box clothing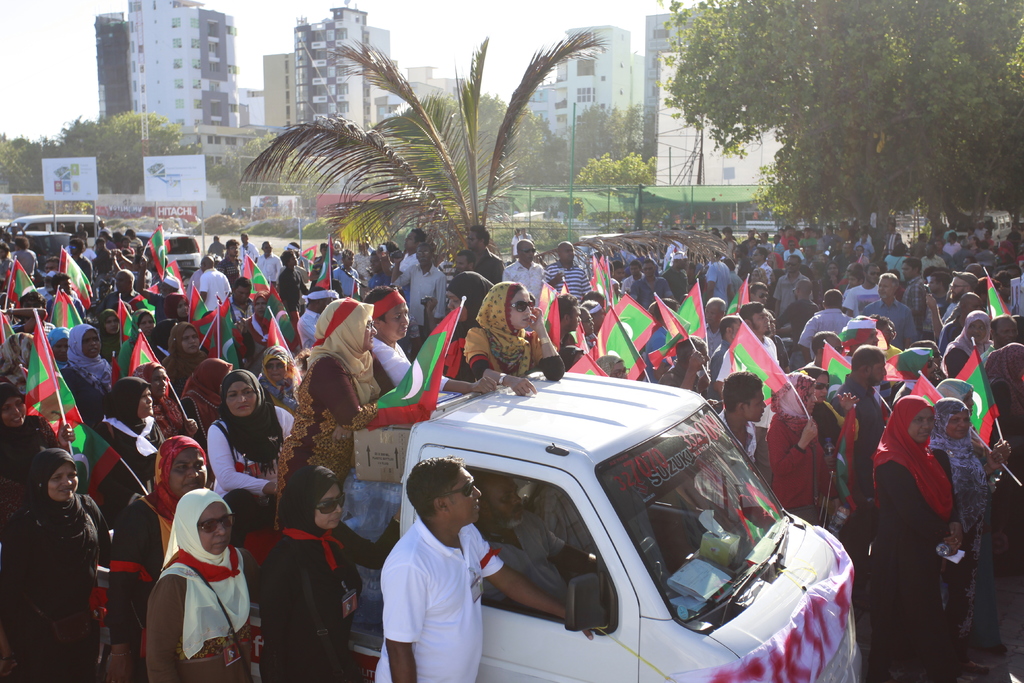
(left=851, top=240, right=872, bottom=265)
